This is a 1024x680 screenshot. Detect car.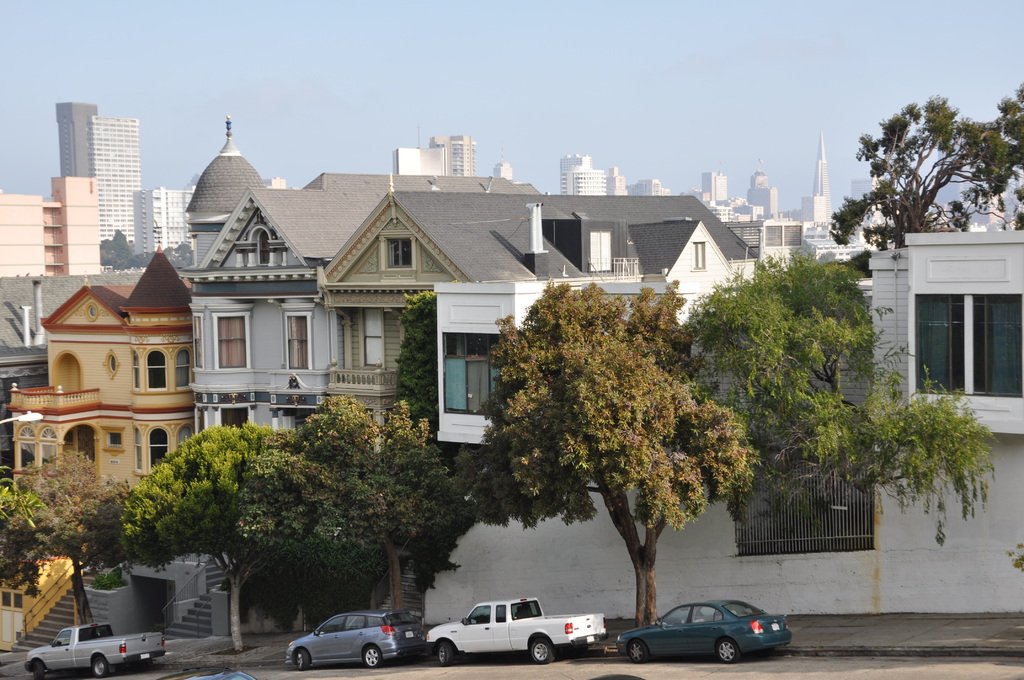
(left=283, top=613, right=426, bottom=672).
